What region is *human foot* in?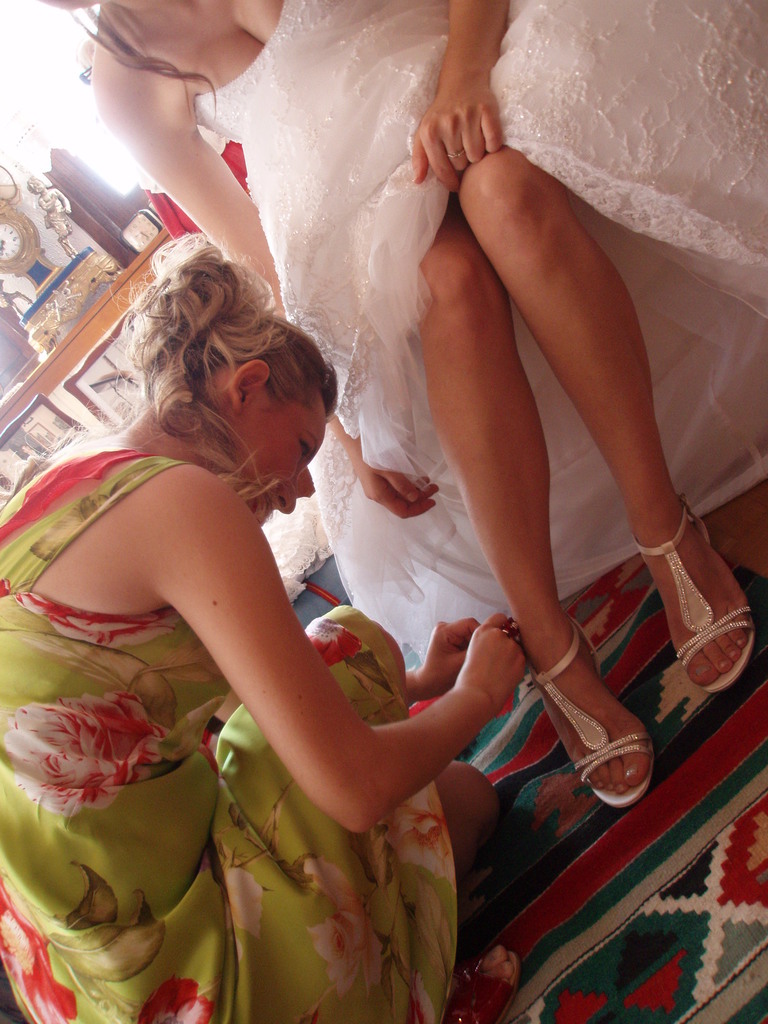
rect(520, 603, 653, 796).
